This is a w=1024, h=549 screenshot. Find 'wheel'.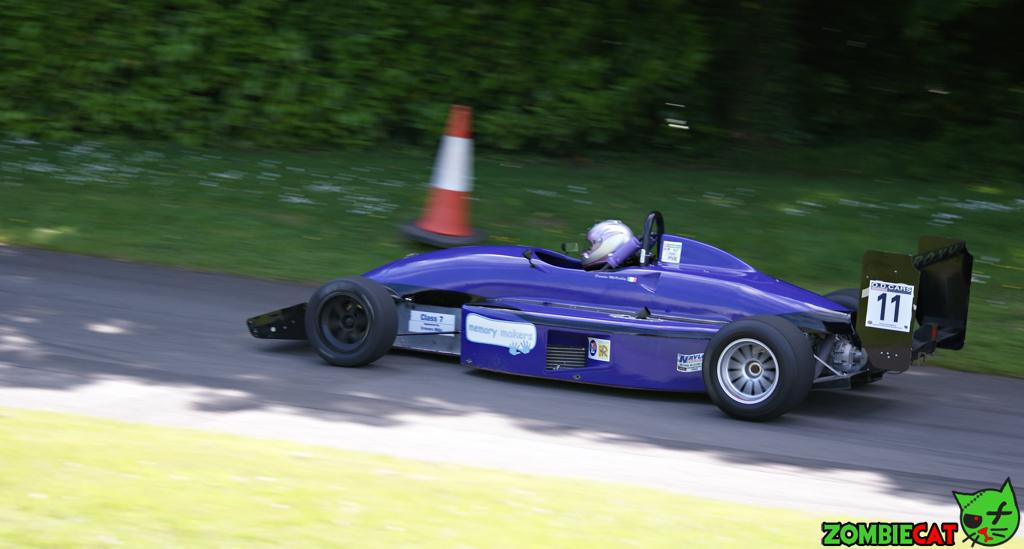
Bounding box: 701/317/821/414.
